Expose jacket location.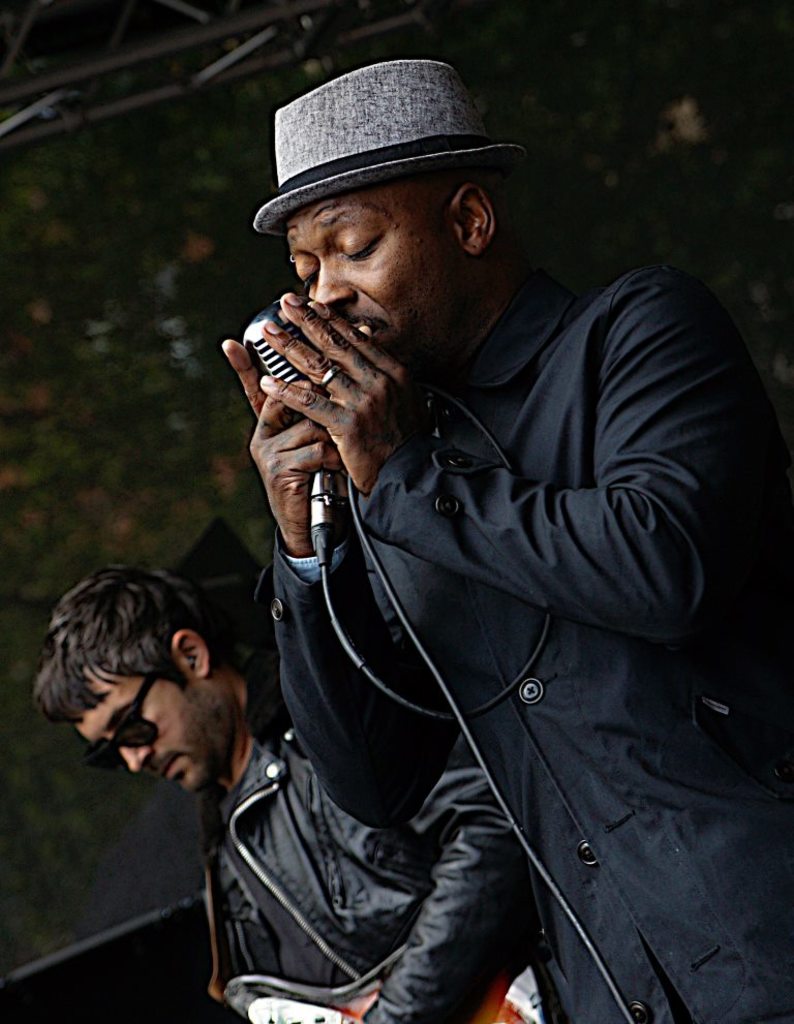
Exposed at bbox=(258, 263, 793, 1023).
